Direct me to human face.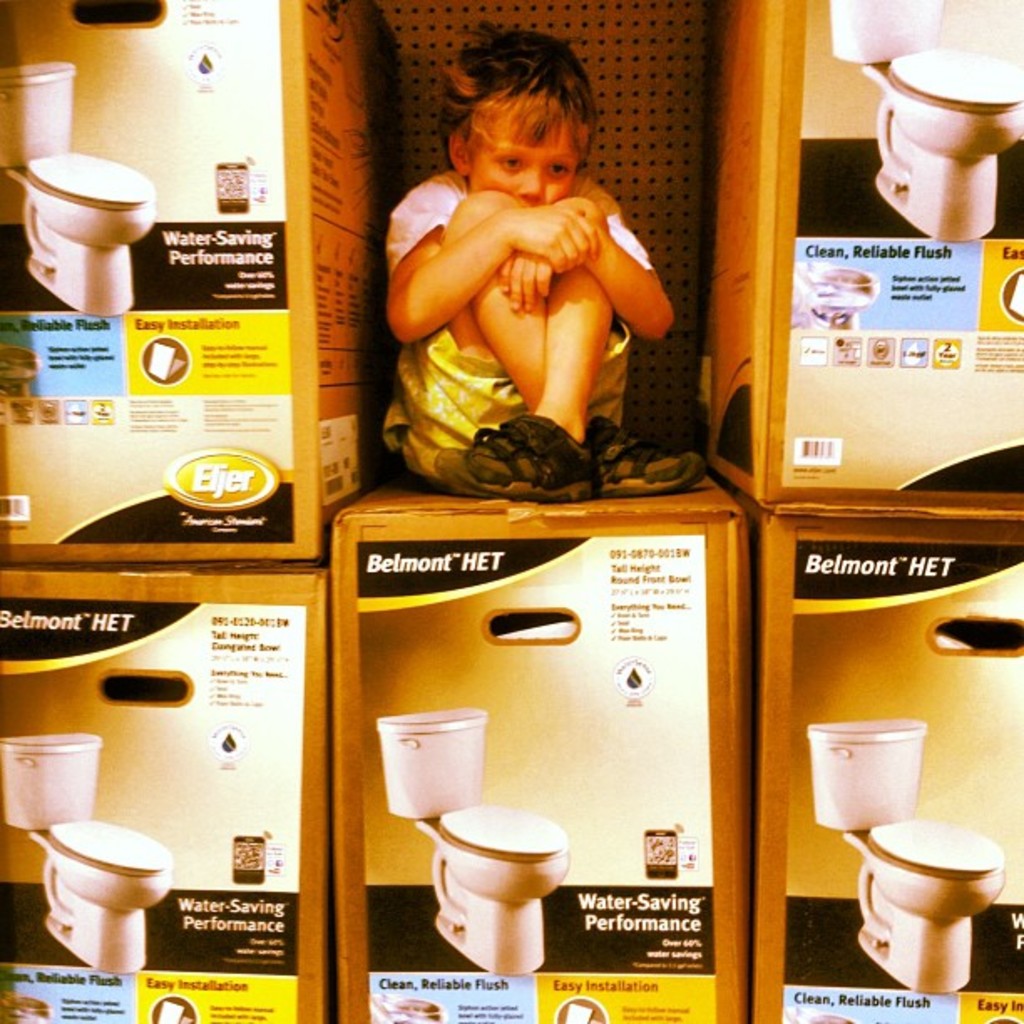
Direction: [left=470, top=120, right=589, bottom=207].
